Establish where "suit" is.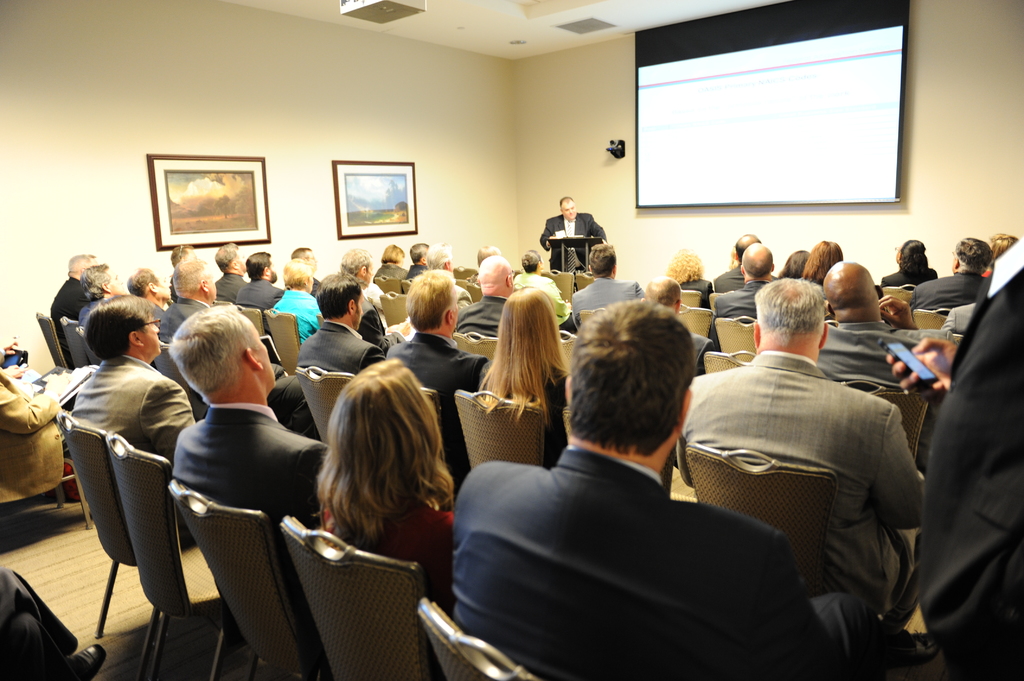
Established at BBox(372, 264, 409, 284).
